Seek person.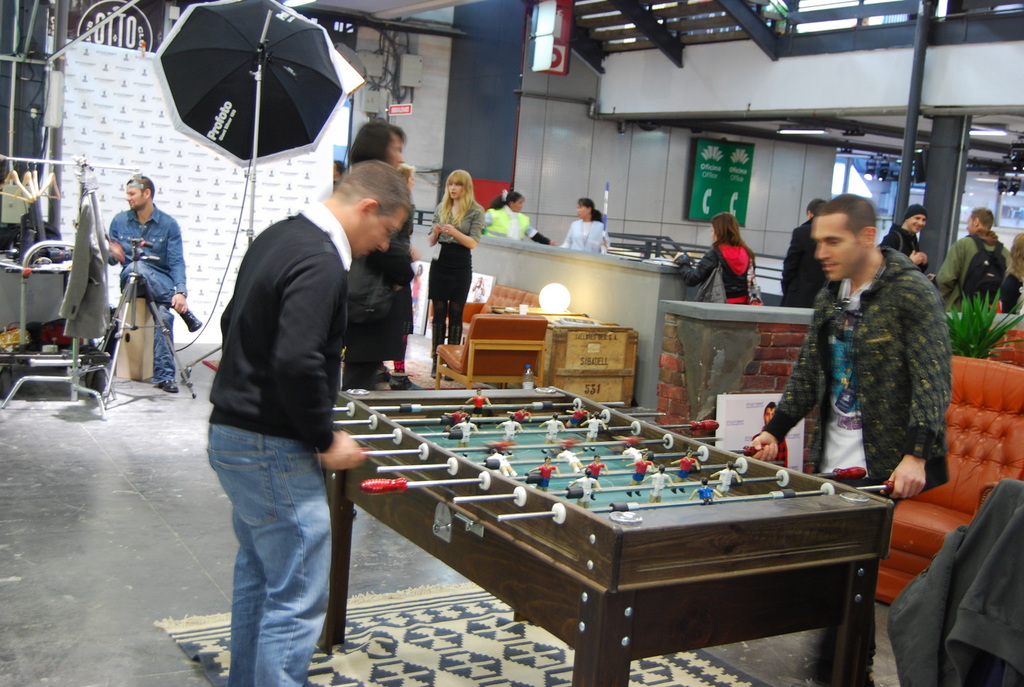
box(100, 175, 200, 393).
